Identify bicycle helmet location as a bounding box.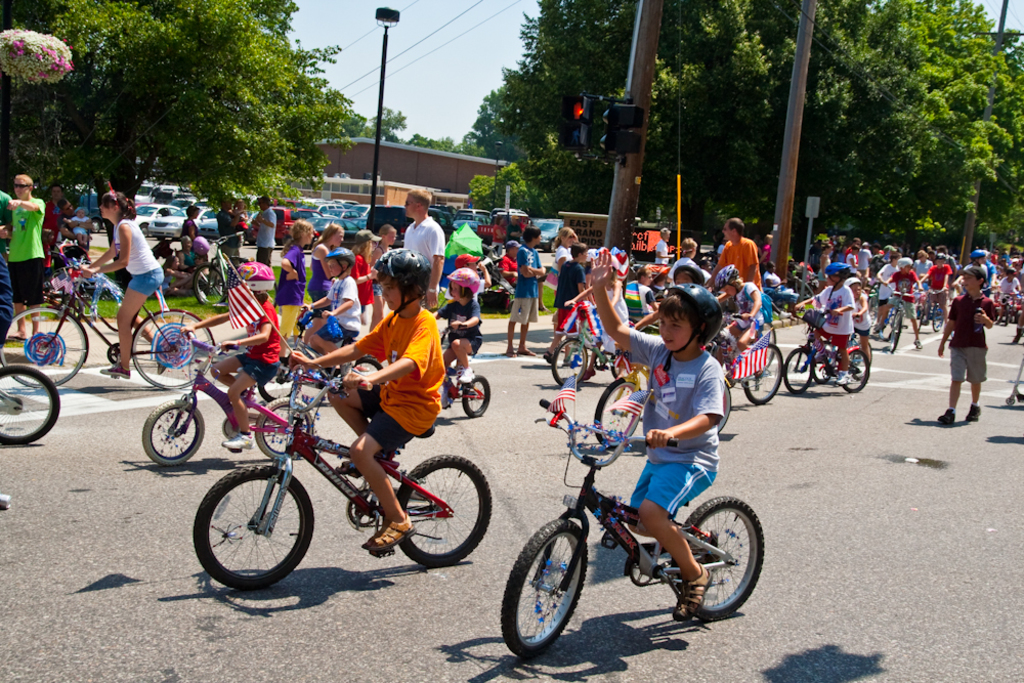
[844,279,860,282].
